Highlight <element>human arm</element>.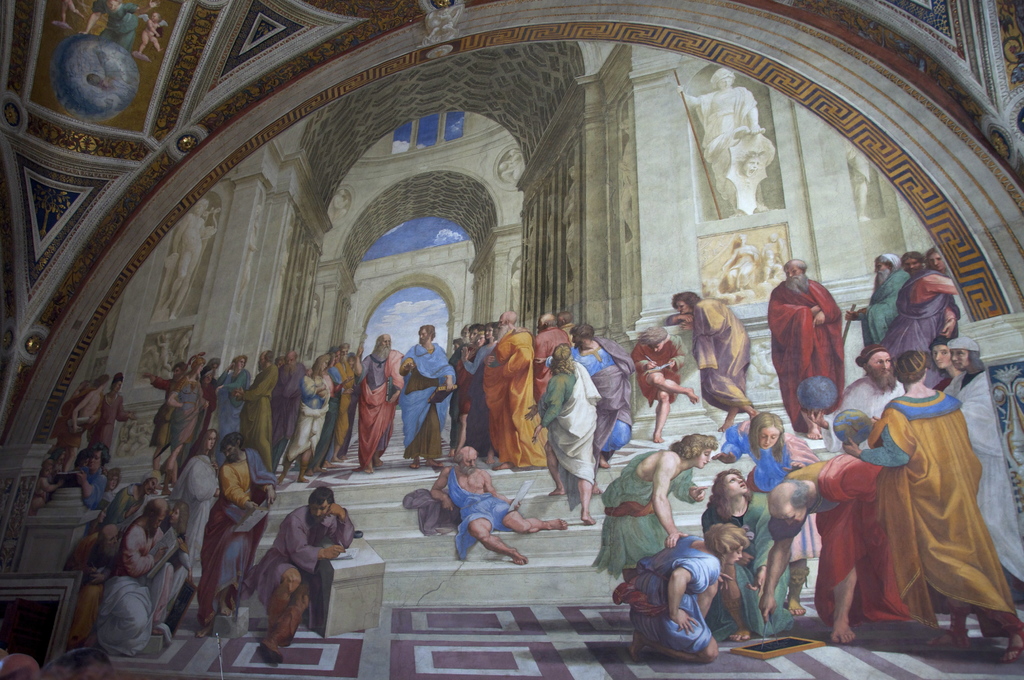
Highlighted region: x1=667 y1=317 x2=696 y2=325.
